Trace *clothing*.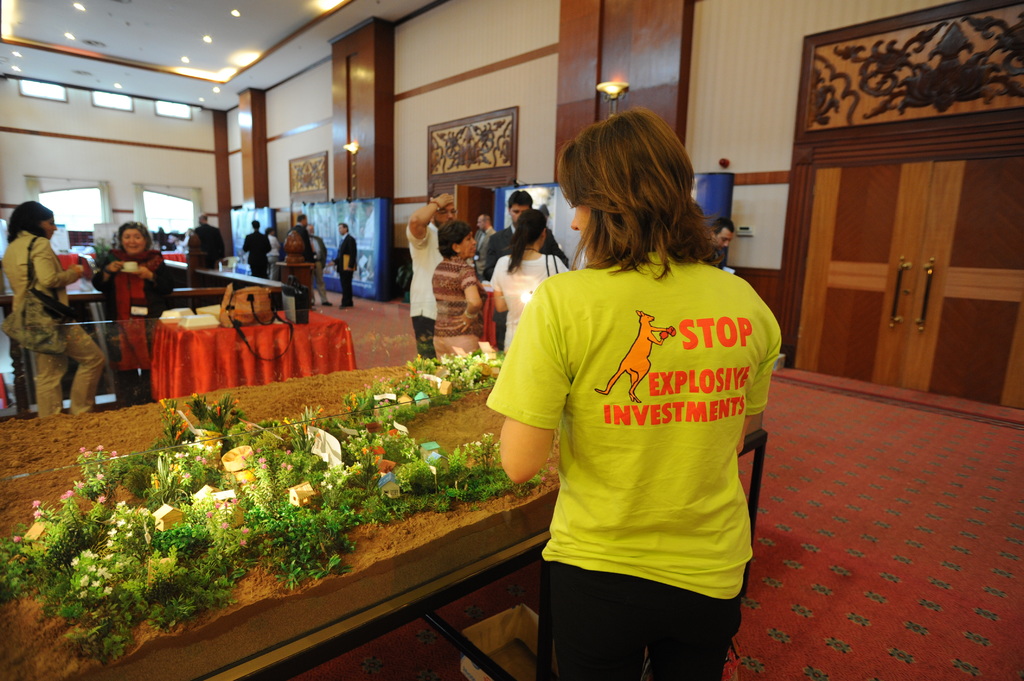
Traced to bbox=(242, 222, 271, 277).
